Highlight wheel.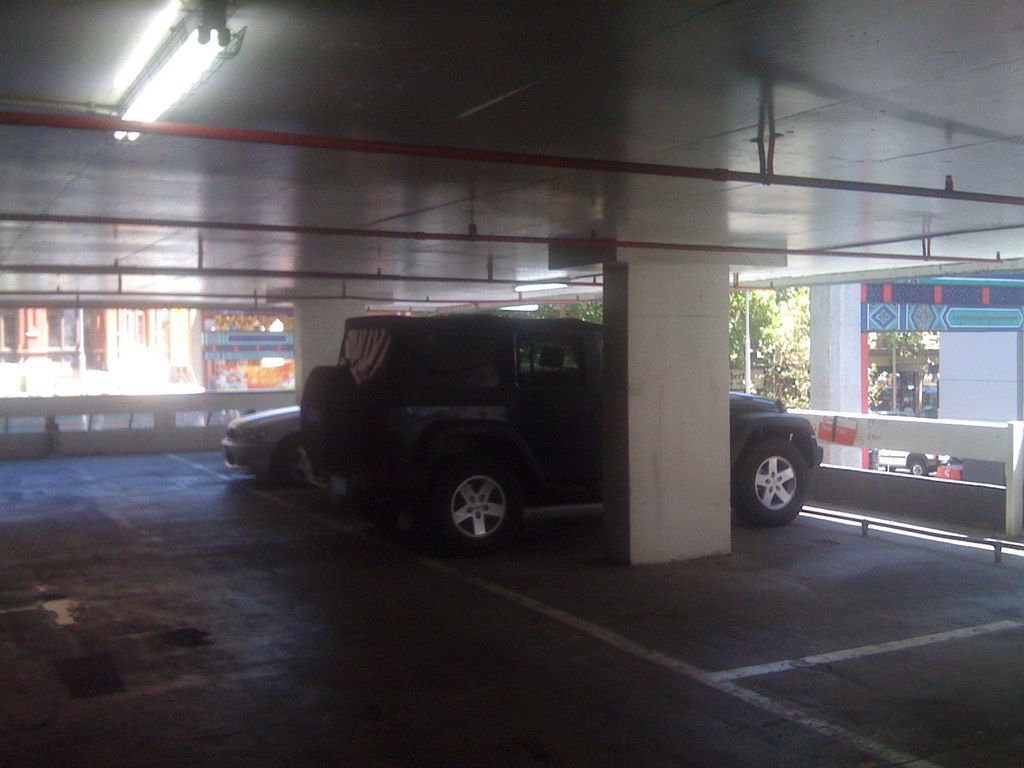
Highlighted region: region(738, 438, 813, 531).
